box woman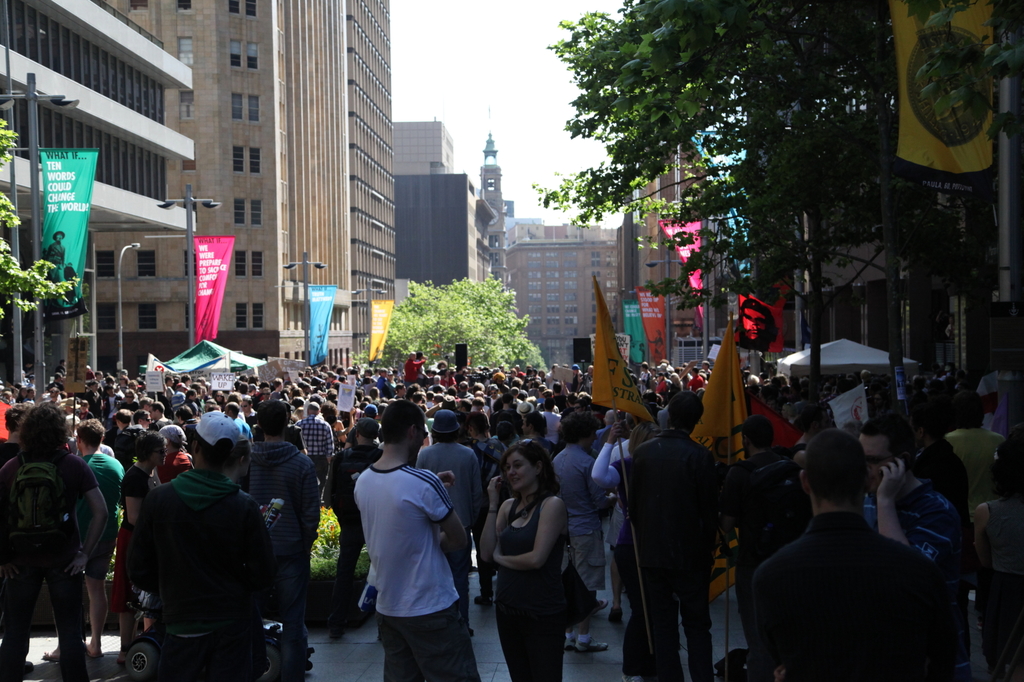
locate(321, 400, 348, 441)
